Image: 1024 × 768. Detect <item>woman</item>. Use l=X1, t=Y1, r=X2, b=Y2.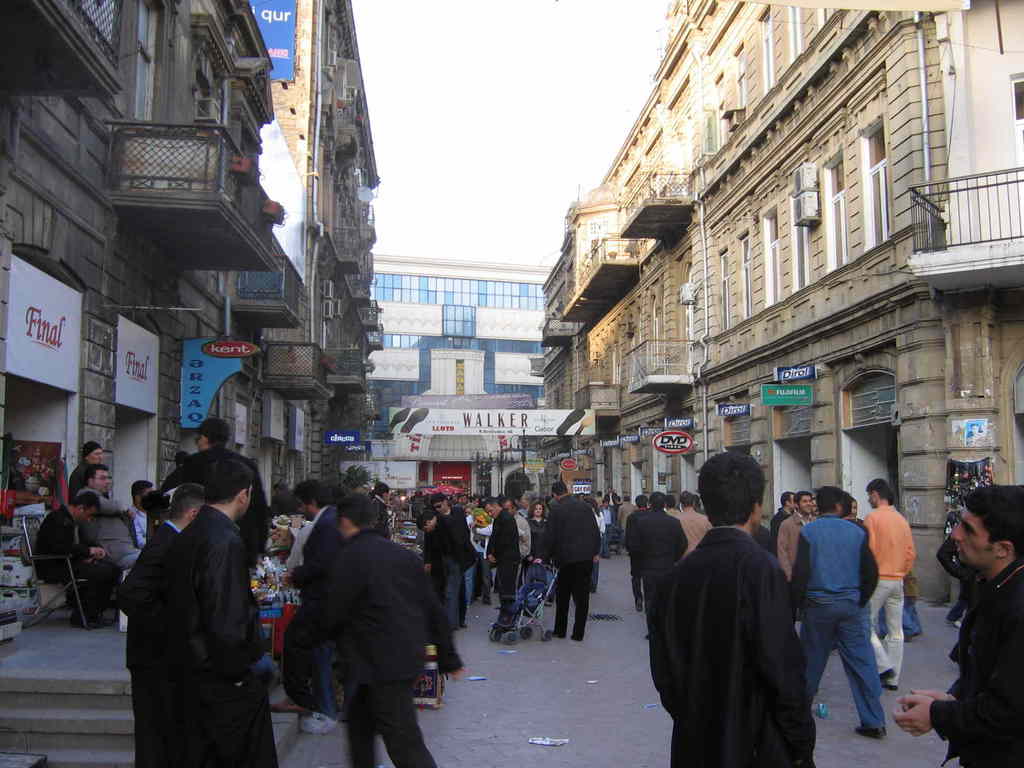
l=521, t=496, r=548, b=559.
